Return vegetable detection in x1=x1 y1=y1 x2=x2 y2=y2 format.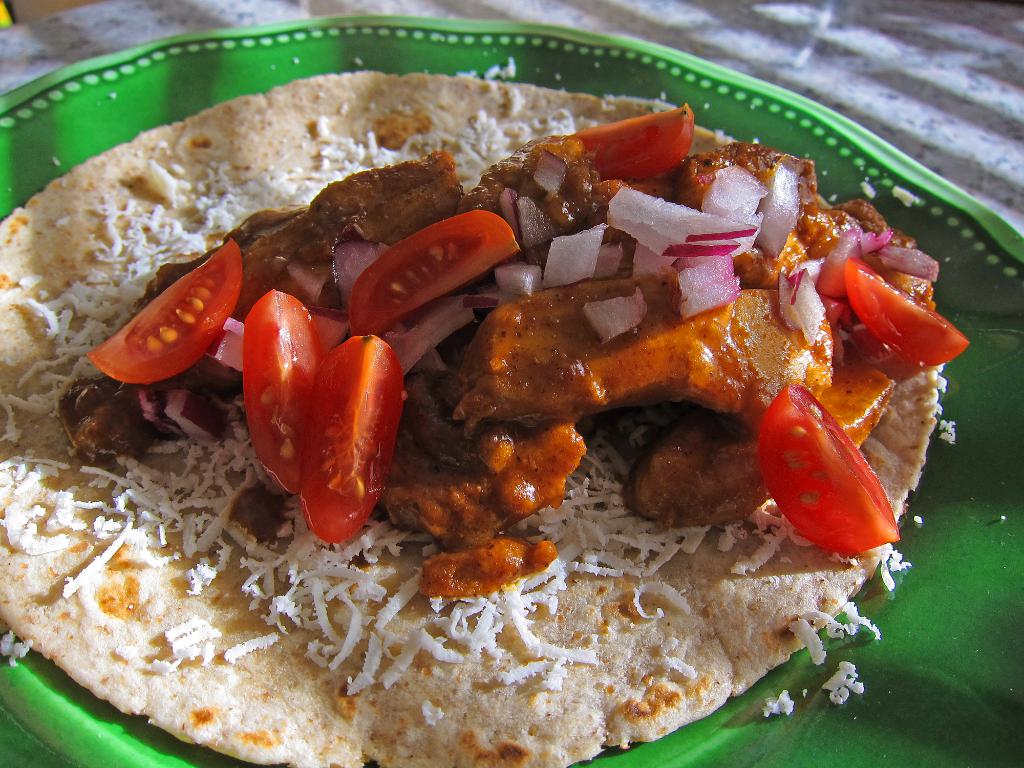
x1=84 y1=237 x2=237 y2=385.
